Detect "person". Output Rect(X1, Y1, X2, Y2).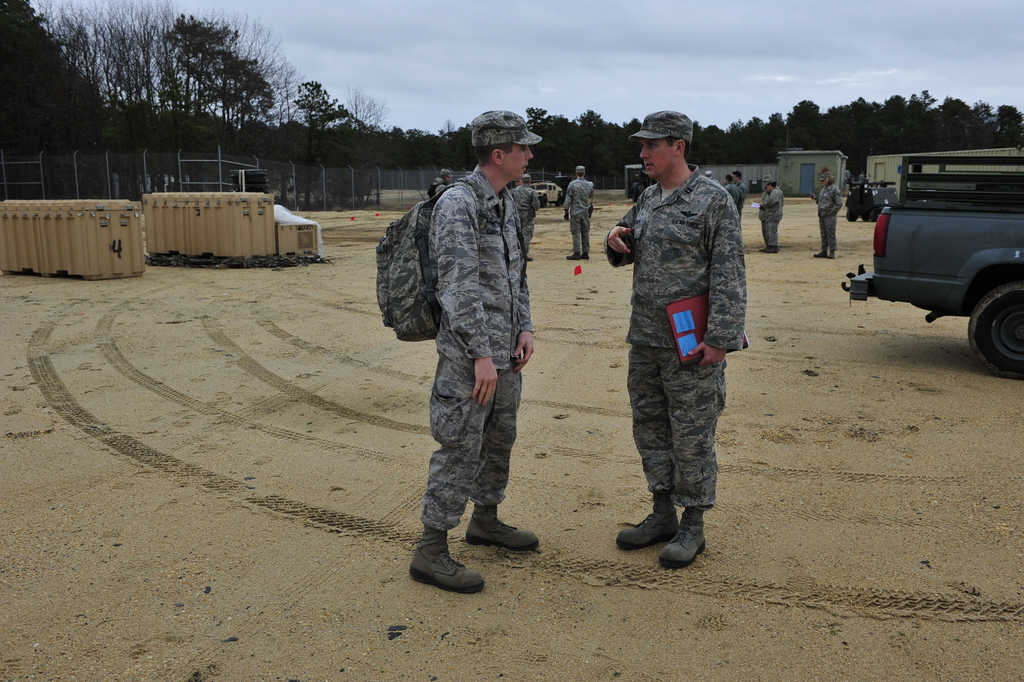
Rect(735, 170, 748, 206).
